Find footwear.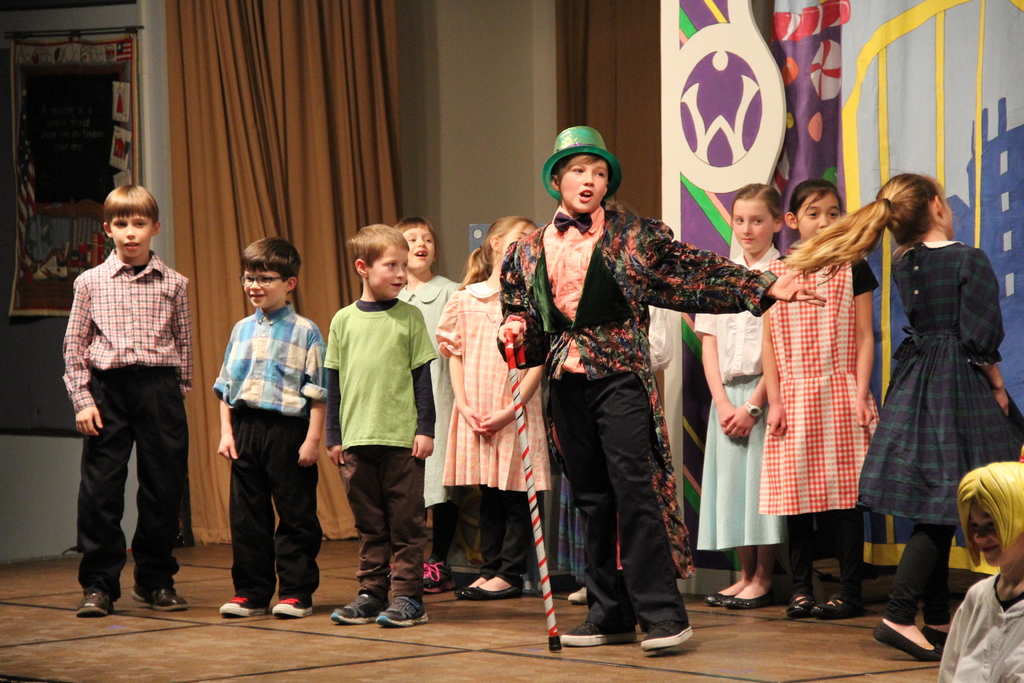
x1=808, y1=588, x2=860, y2=617.
